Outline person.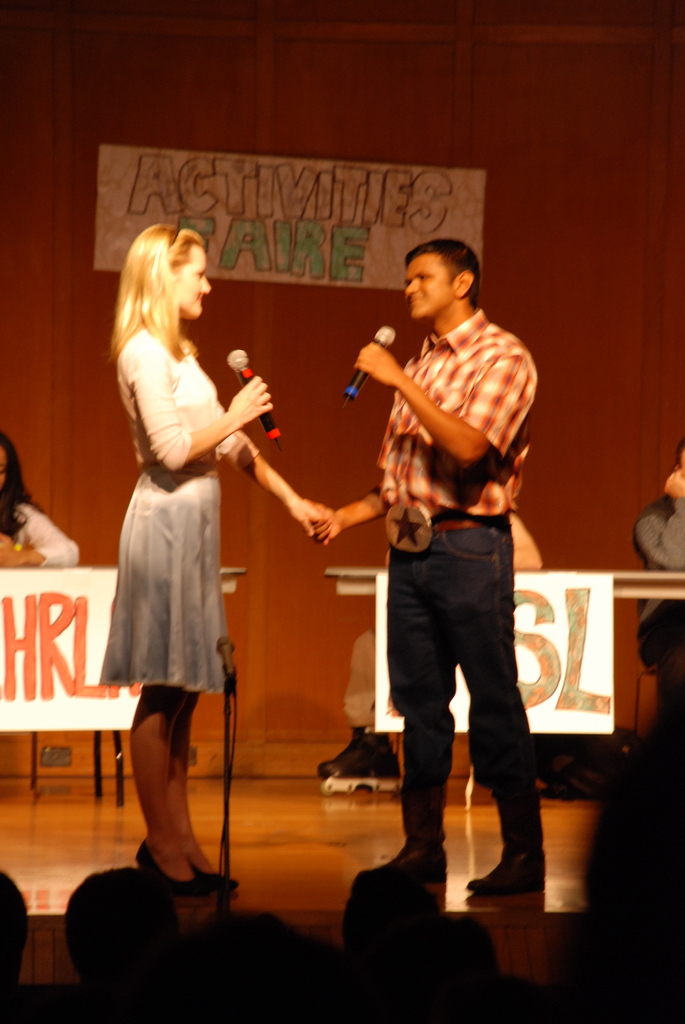
Outline: 56, 865, 180, 1023.
